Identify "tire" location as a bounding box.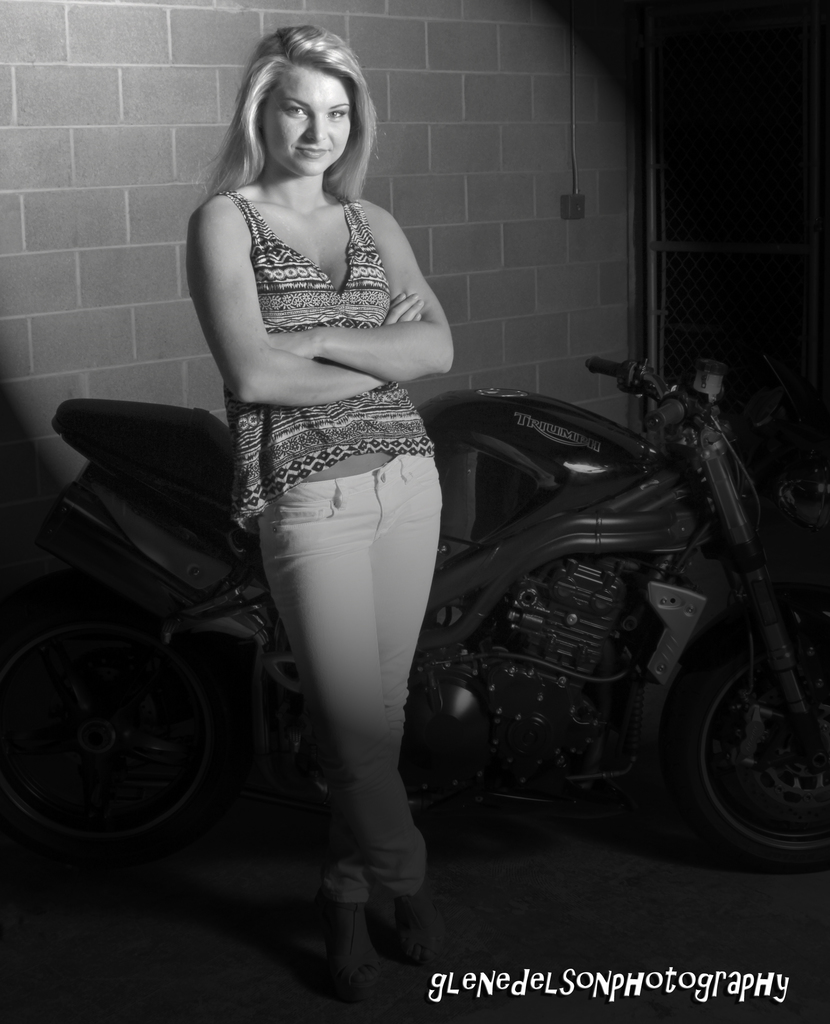
[left=0, top=581, right=230, bottom=868].
